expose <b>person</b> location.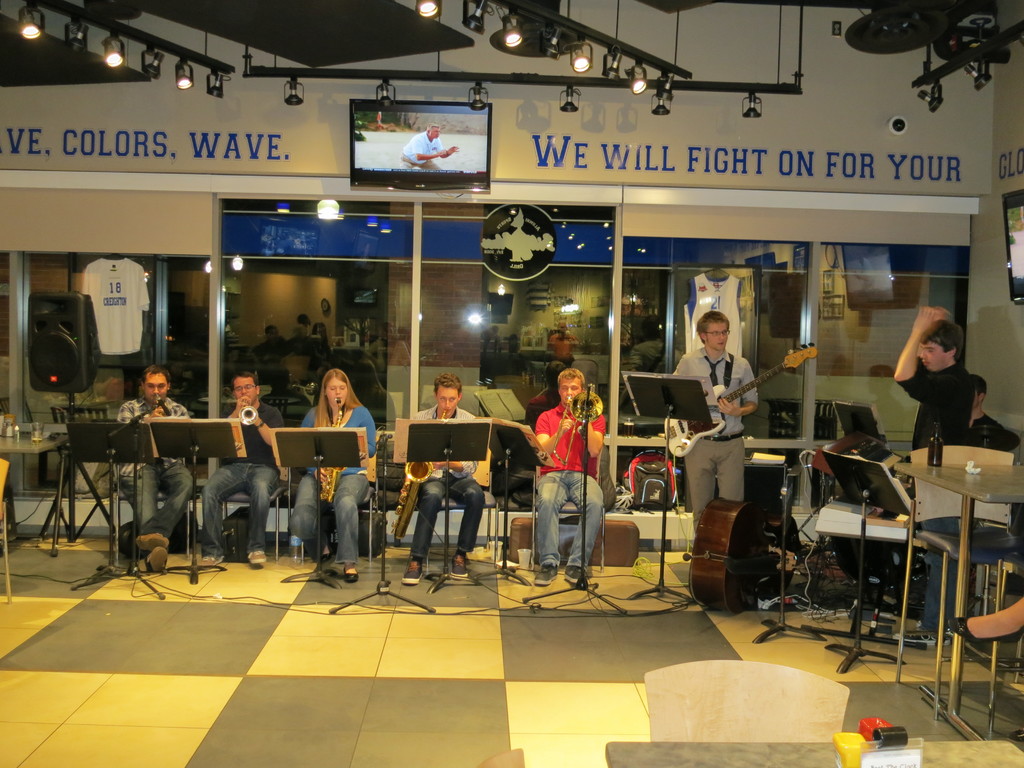
Exposed at [x1=196, y1=371, x2=287, y2=570].
